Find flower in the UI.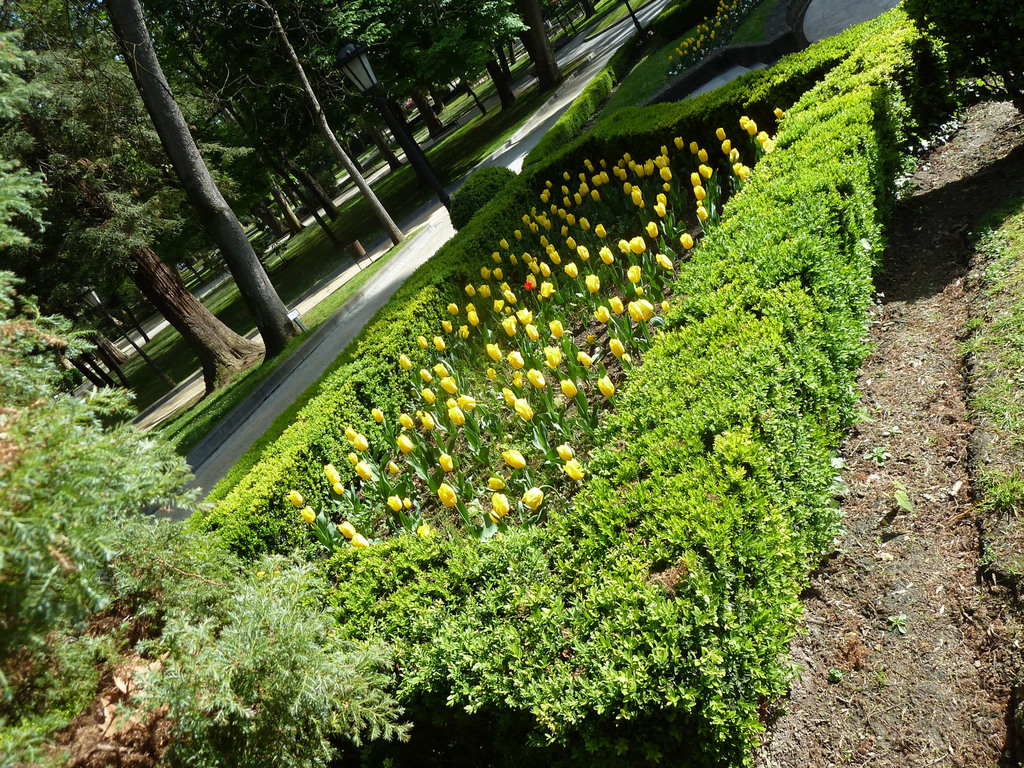
UI element at [left=636, top=298, right=653, bottom=318].
